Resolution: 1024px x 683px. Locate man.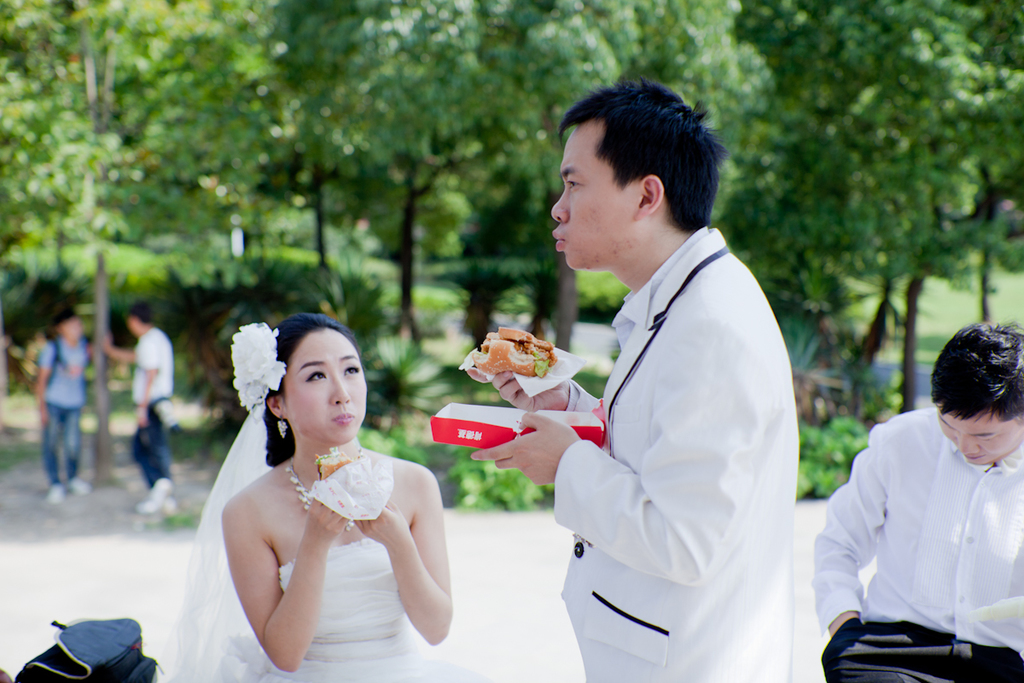
x1=523 y1=77 x2=818 y2=682.
